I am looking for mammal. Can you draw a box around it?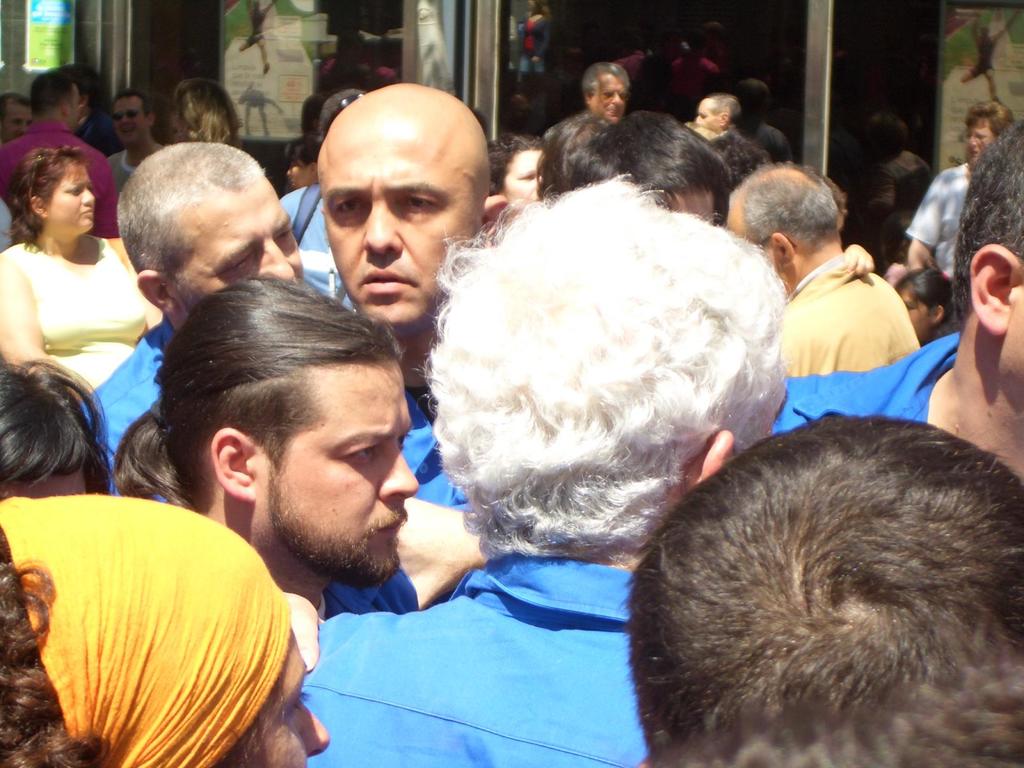
Sure, the bounding box is BBox(721, 158, 925, 380).
